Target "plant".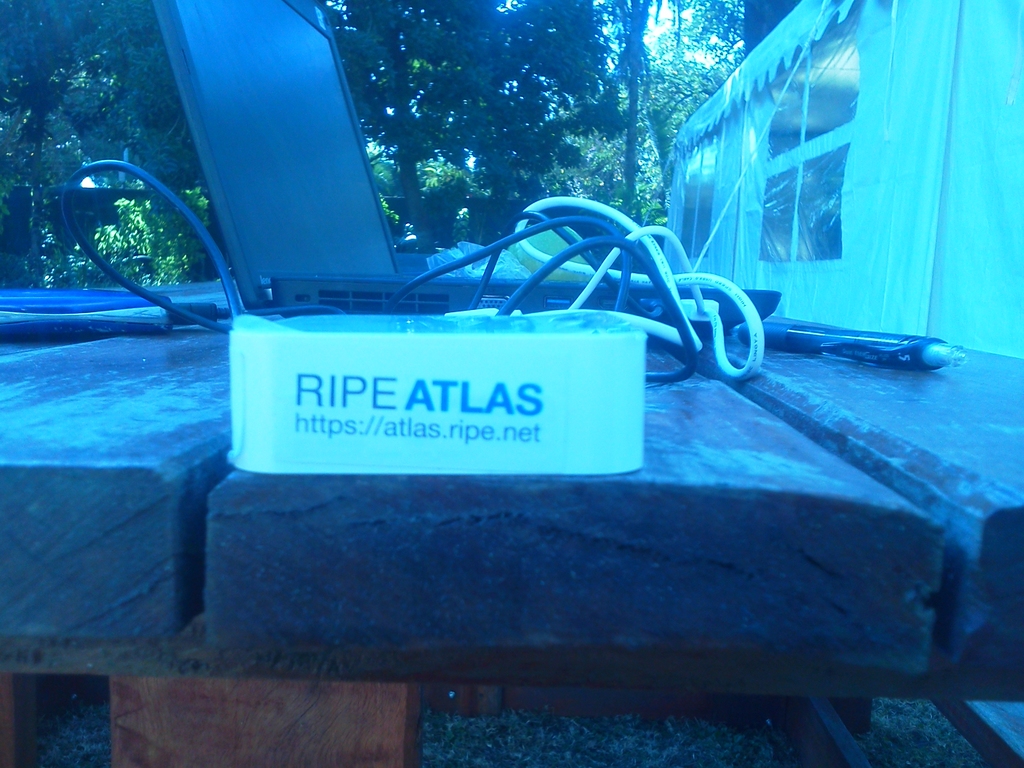
Target region: bbox=[0, 159, 669, 287].
